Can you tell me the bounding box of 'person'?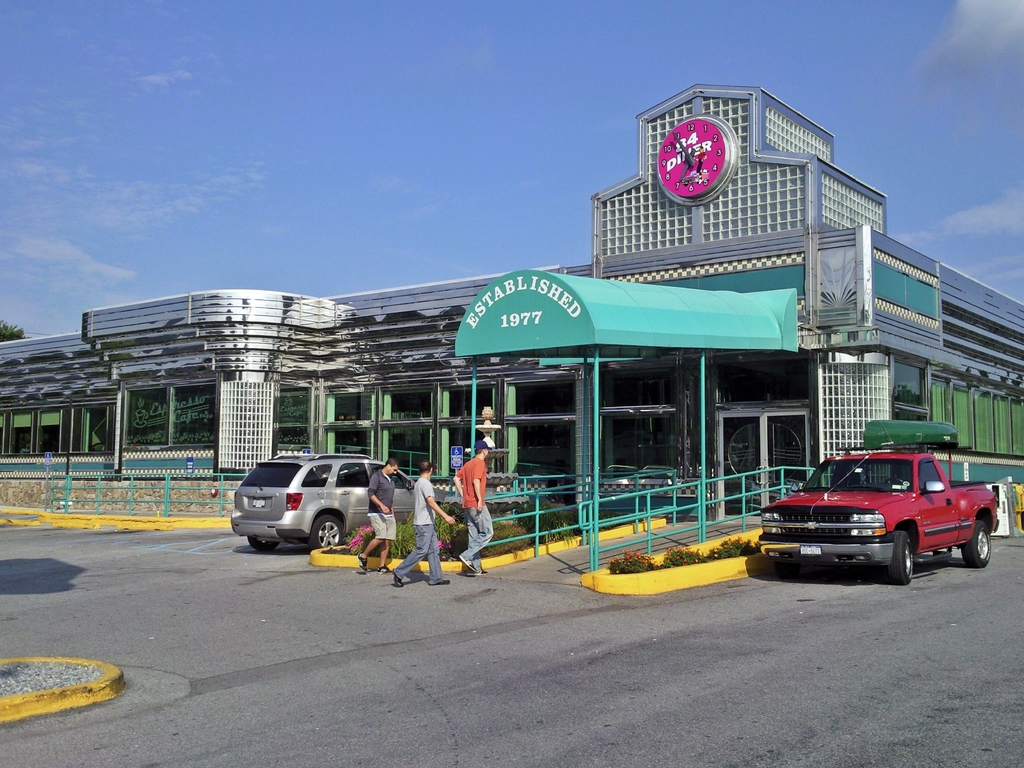
x1=391, y1=453, x2=451, y2=581.
